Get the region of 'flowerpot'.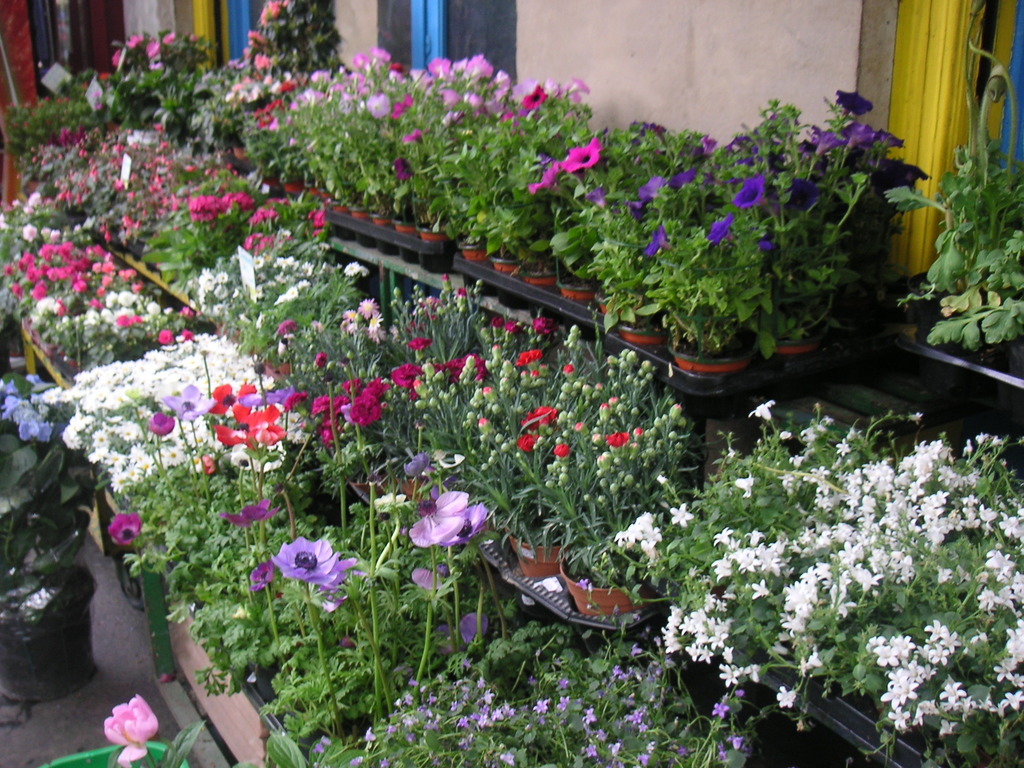
region(392, 213, 422, 234).
